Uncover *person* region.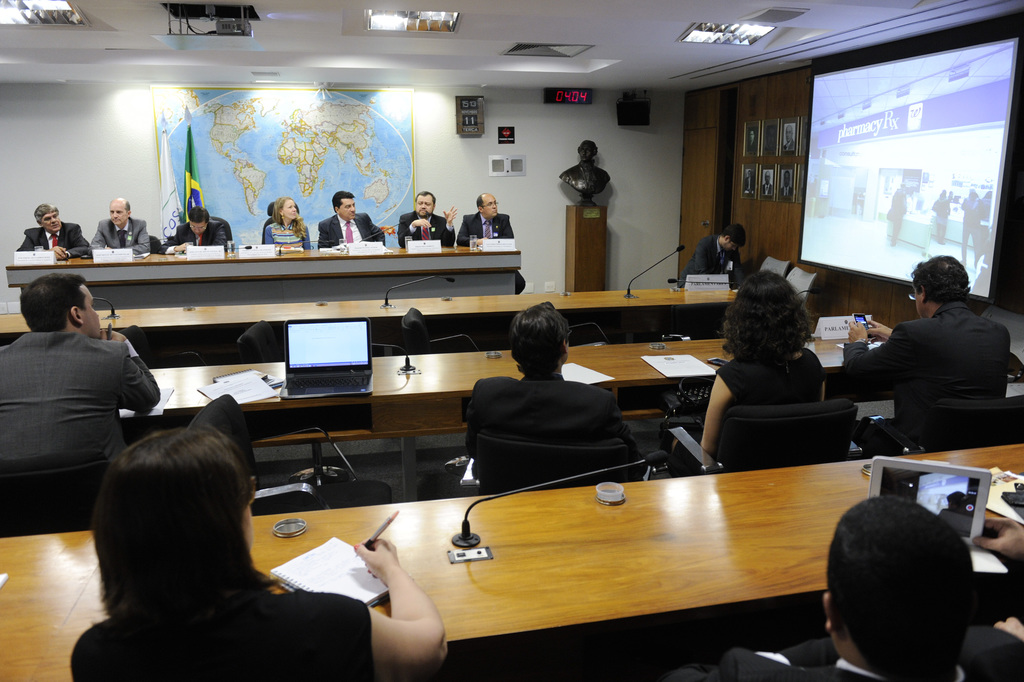
Uncovered: box=[464, 303, 587, 479].
